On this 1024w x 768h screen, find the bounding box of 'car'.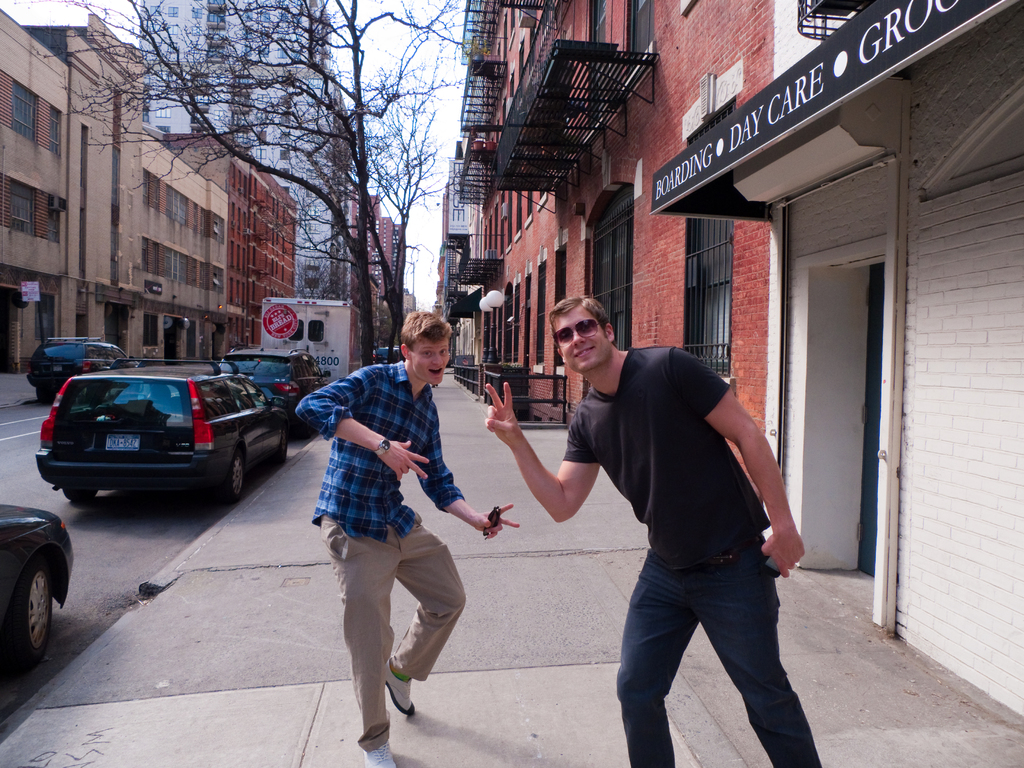
Bounding box: box(216, 344, 330, 440).
